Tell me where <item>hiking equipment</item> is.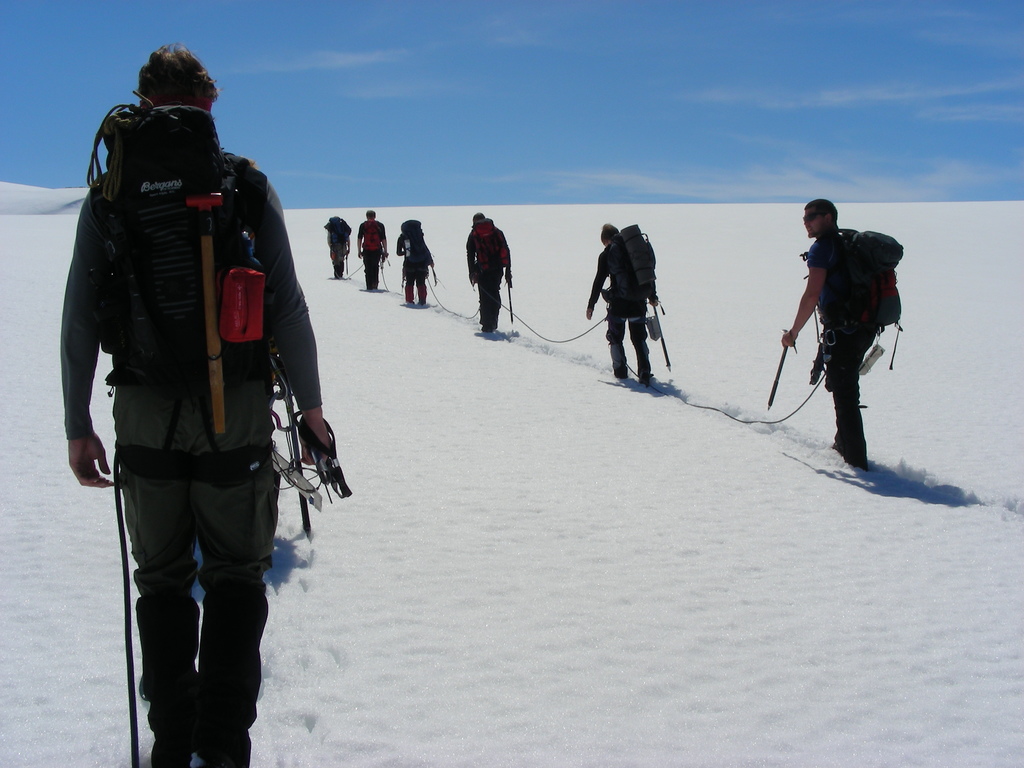
<item>hiking equipment</item> is at pyautogui.locateOnScreen(76, 90, 266, 437).
